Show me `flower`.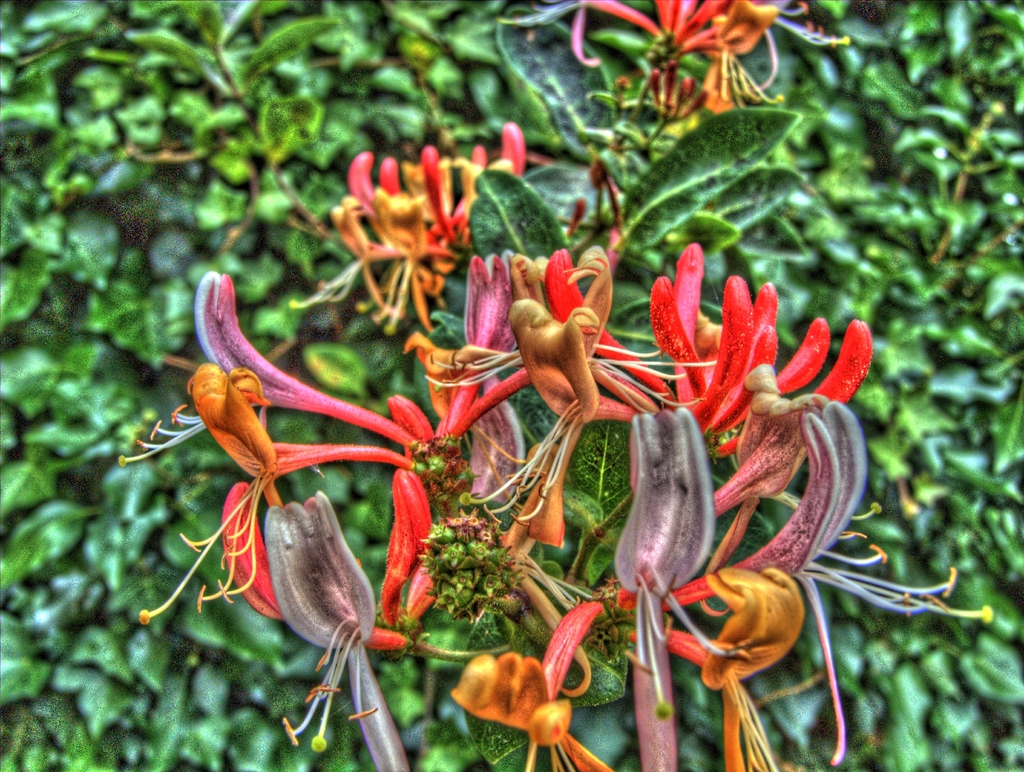
`flower` is here: 644:236:876:464.
